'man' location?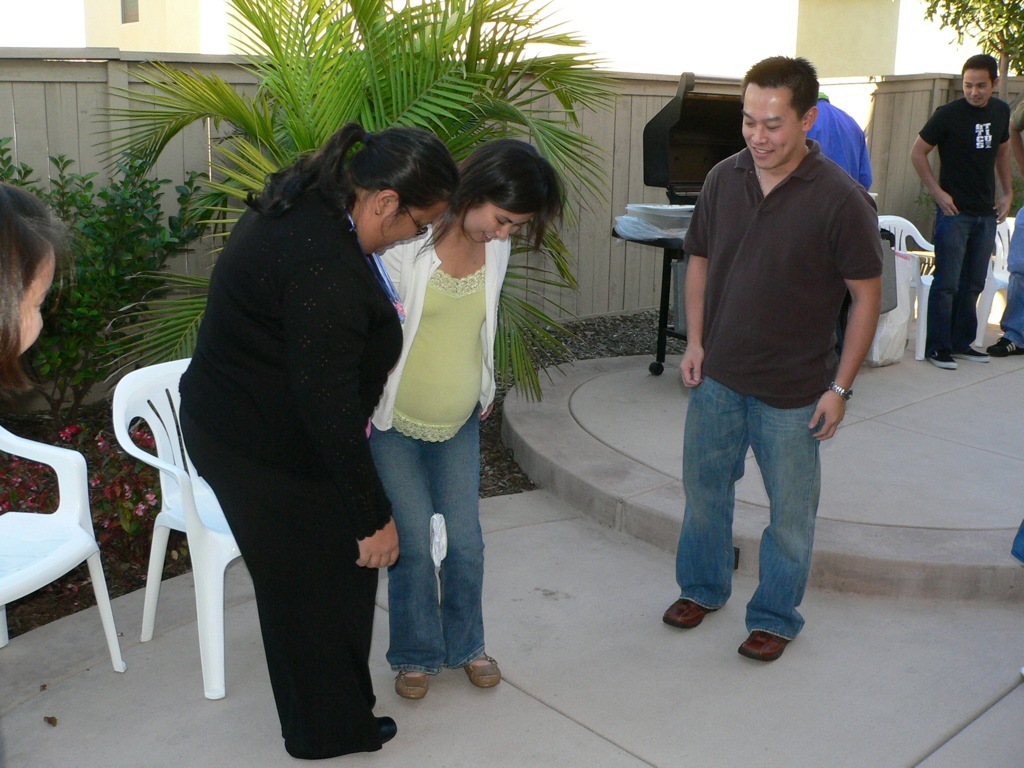
detection(653, 66, 893, 628)
